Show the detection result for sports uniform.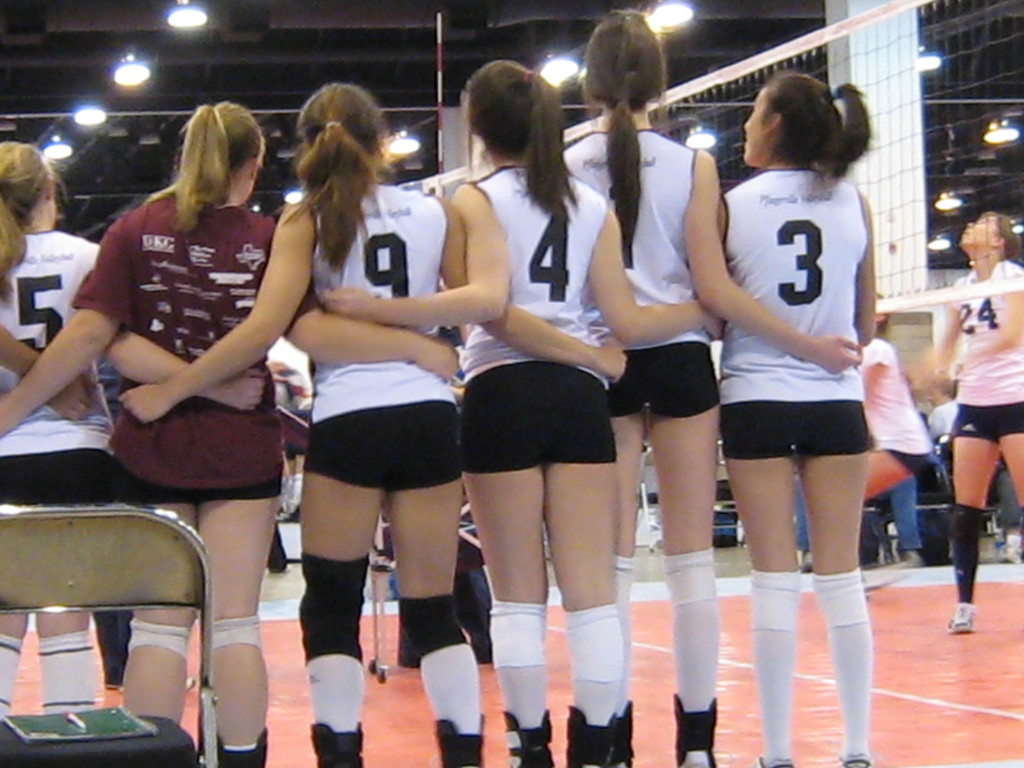
bbox=(465, 155, 620, 479).
